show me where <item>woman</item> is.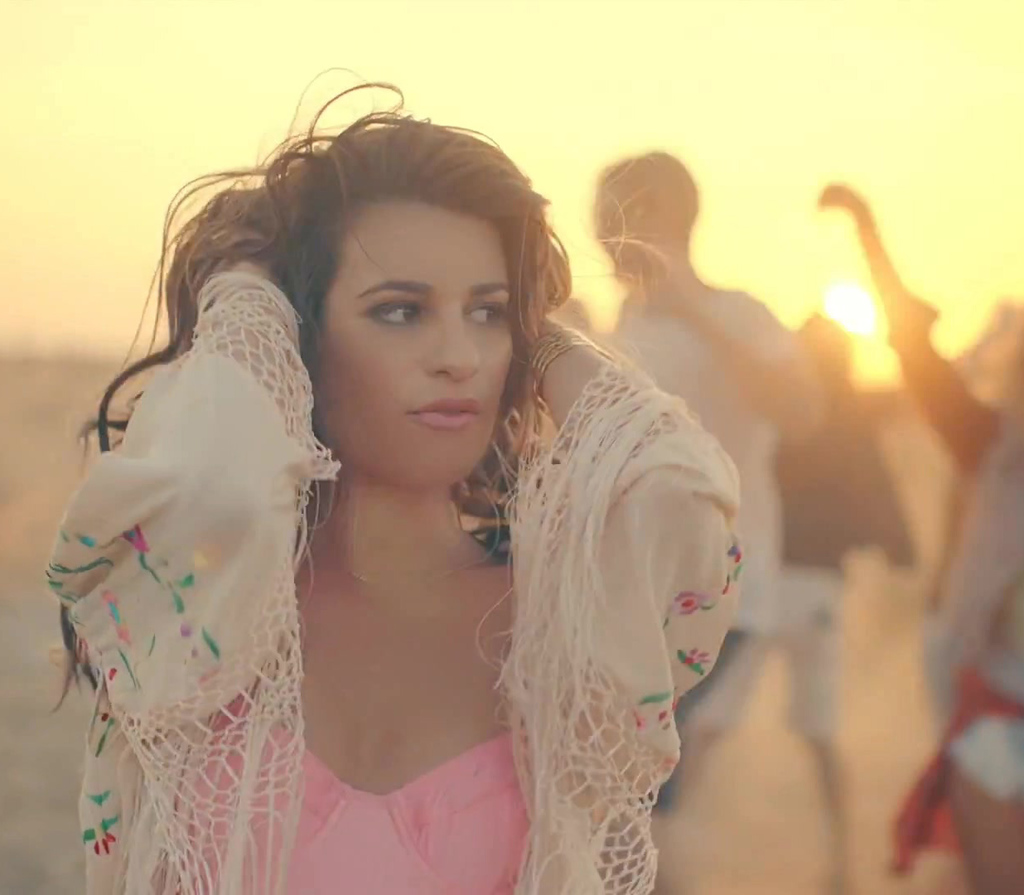
<item>woman</item> is at (49, 100, 746, 880).
